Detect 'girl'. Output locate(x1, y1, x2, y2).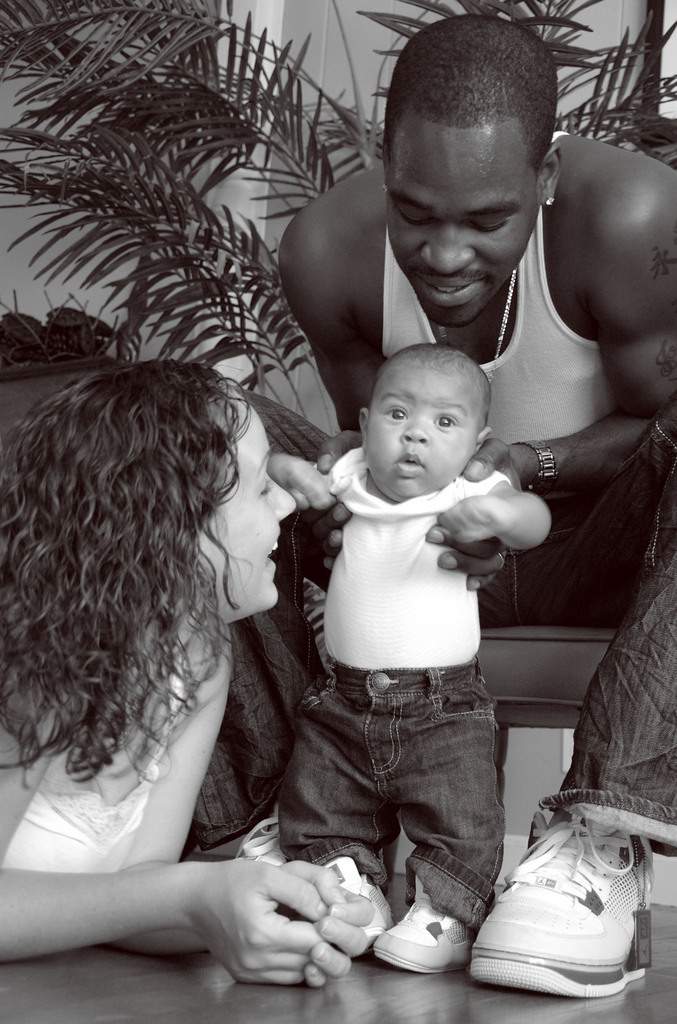
locate(0, 360, 368, 979).
